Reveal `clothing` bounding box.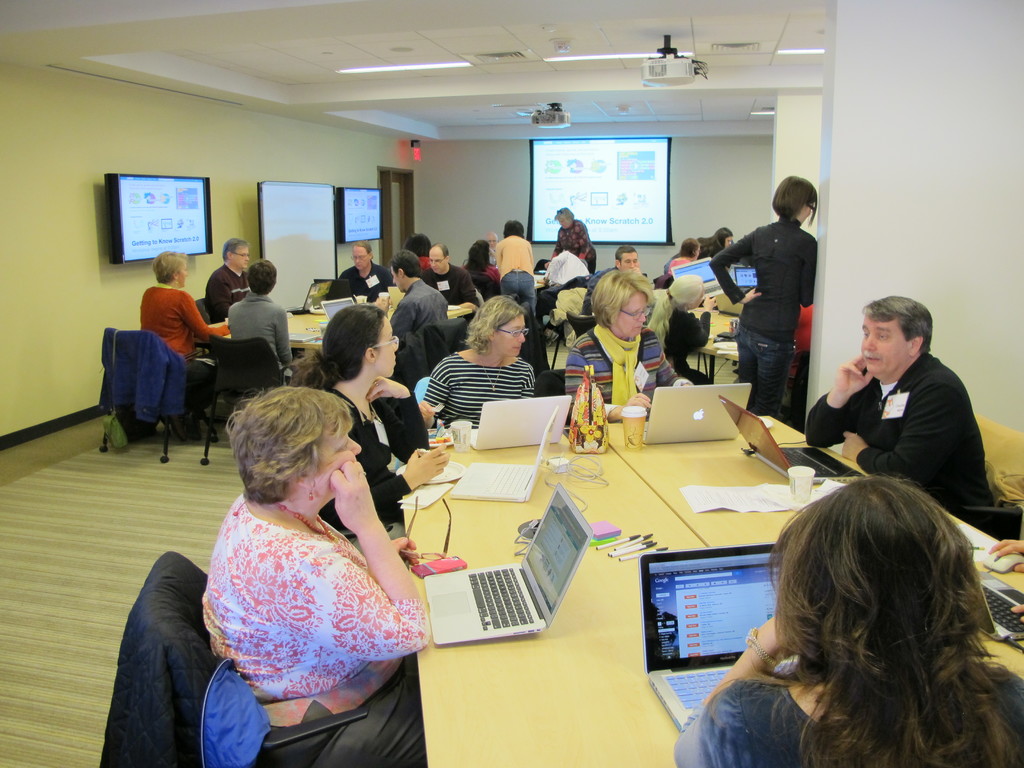
Revealed: [left=798, top=347, right=1005, bottom=520].
